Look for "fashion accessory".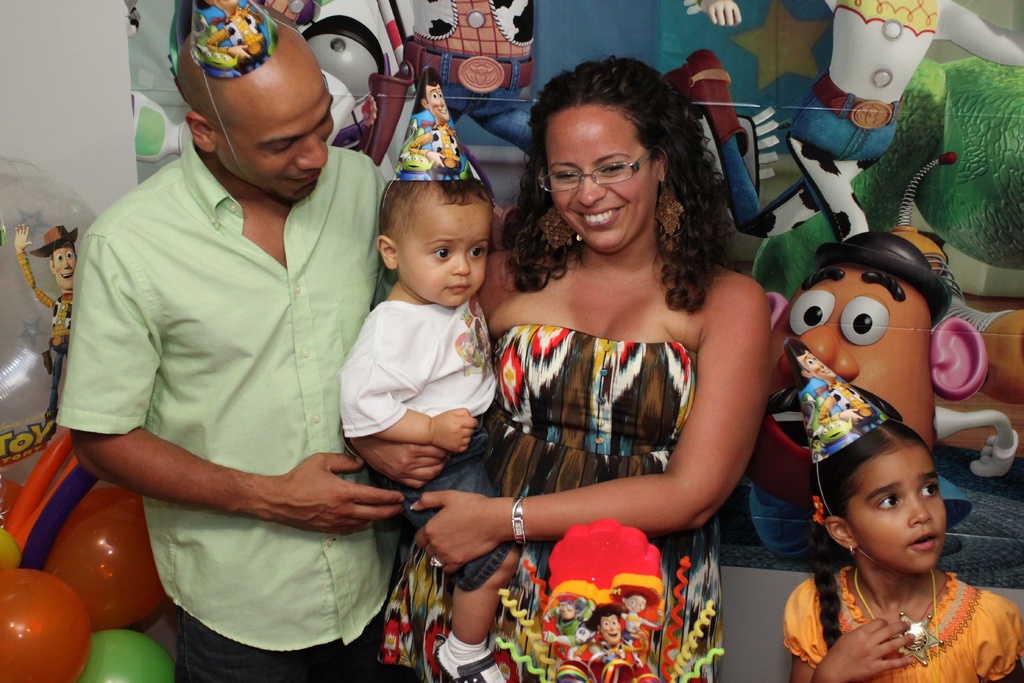
Found: <region>813, 494, 826, 524</region>.
